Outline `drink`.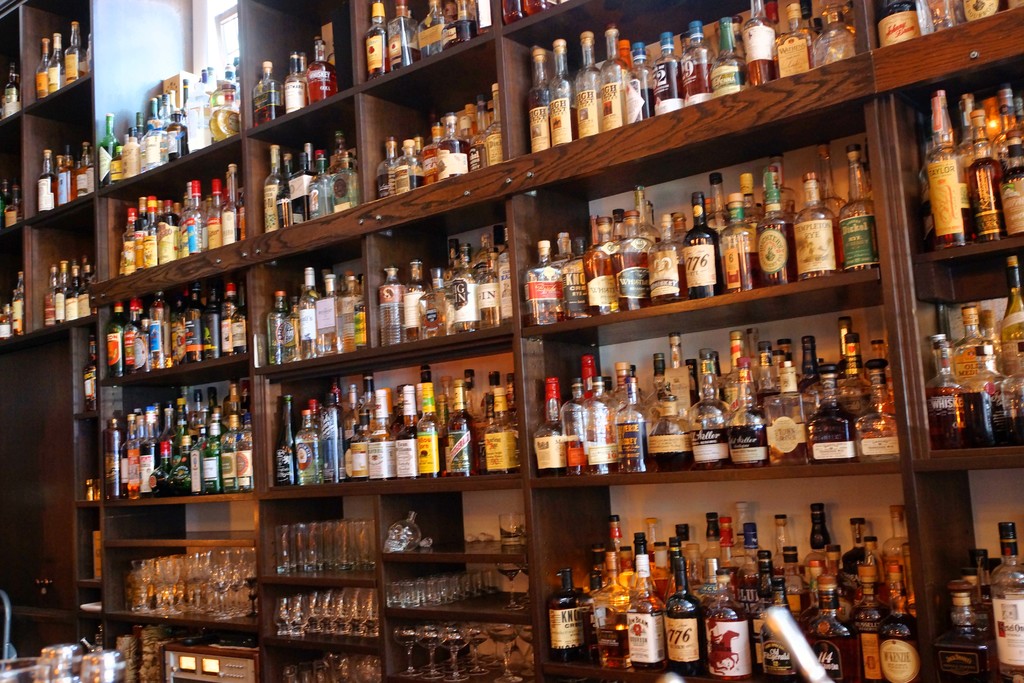
Outline: bbox=(55, 284, 65, 320).
